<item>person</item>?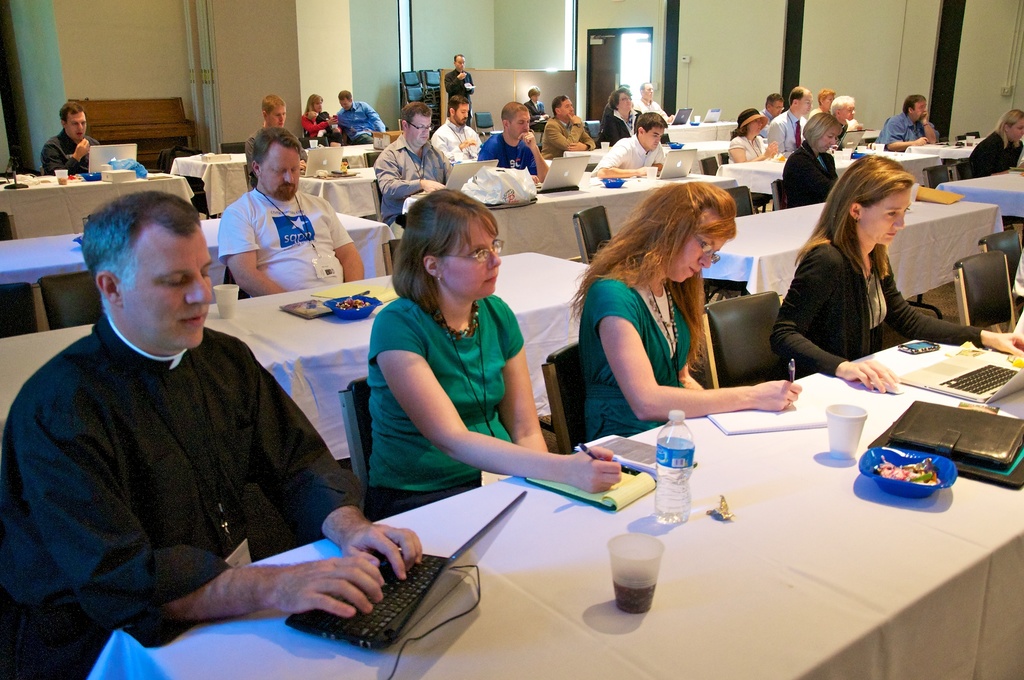
rect(829, 101, 860, 142)
